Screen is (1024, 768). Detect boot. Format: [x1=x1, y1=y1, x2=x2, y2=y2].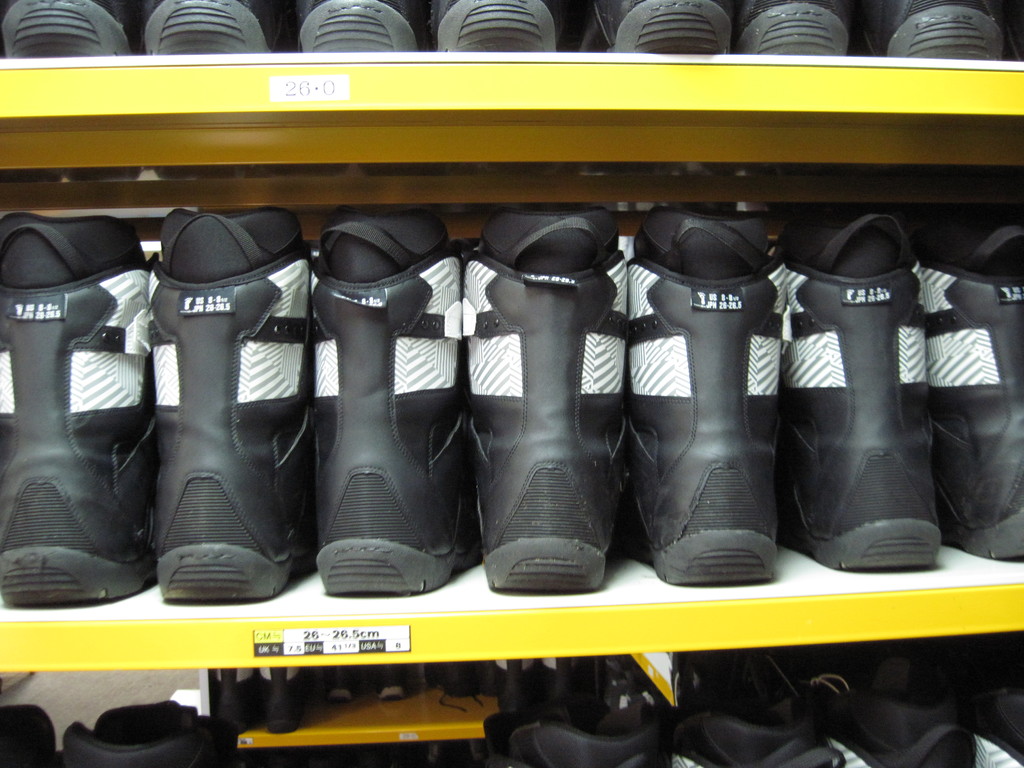
[x1=310, y1=209, x2=468, y2=599].
